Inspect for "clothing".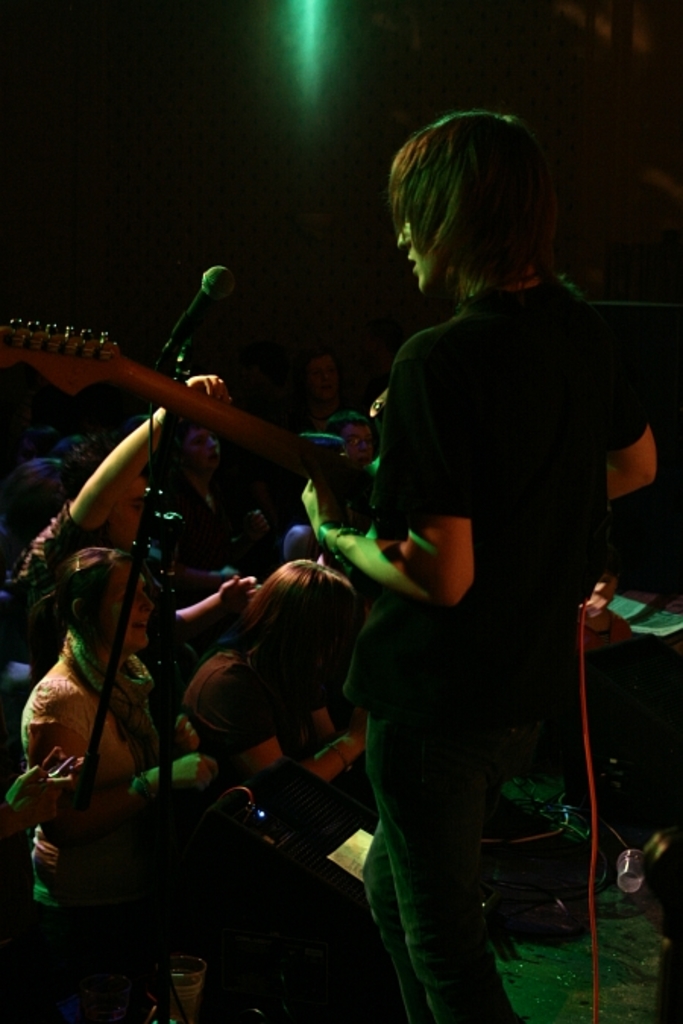
Inspection: 335, 193, 628, 818.
